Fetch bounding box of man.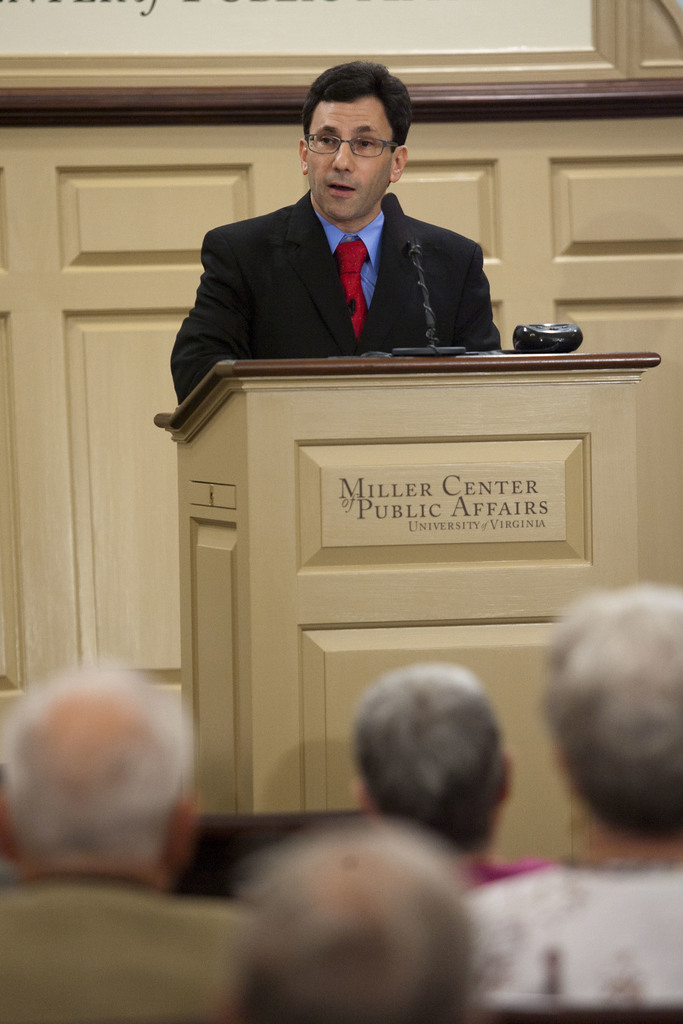
Bbox: (left=445, top=592, right=682, bottom=1023).
